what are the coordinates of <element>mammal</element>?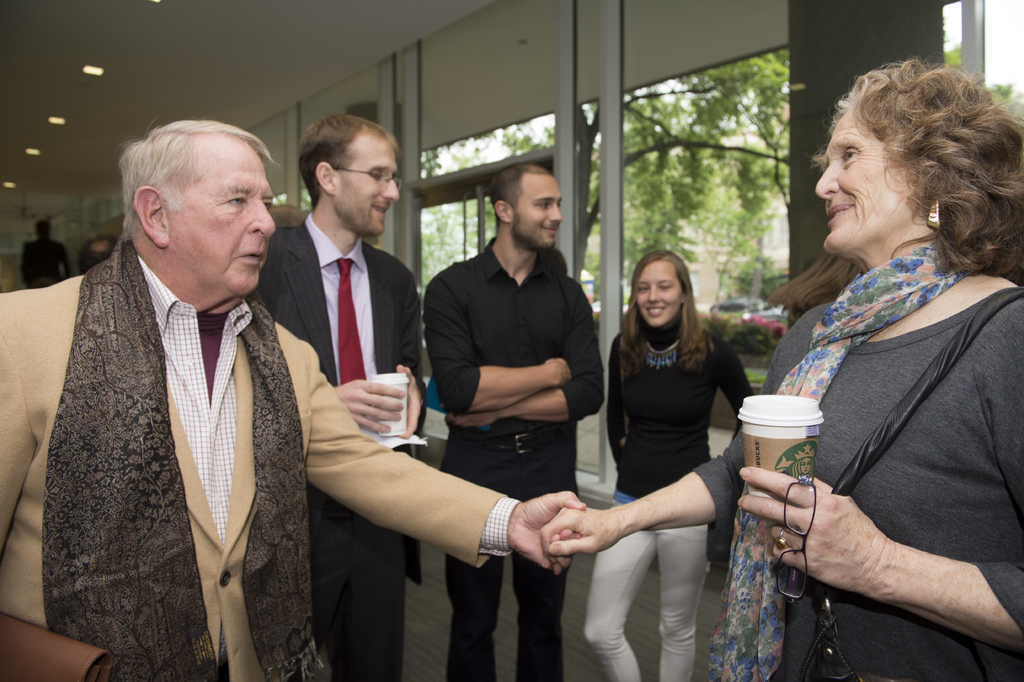
<box>74,233,117,275</box>.
